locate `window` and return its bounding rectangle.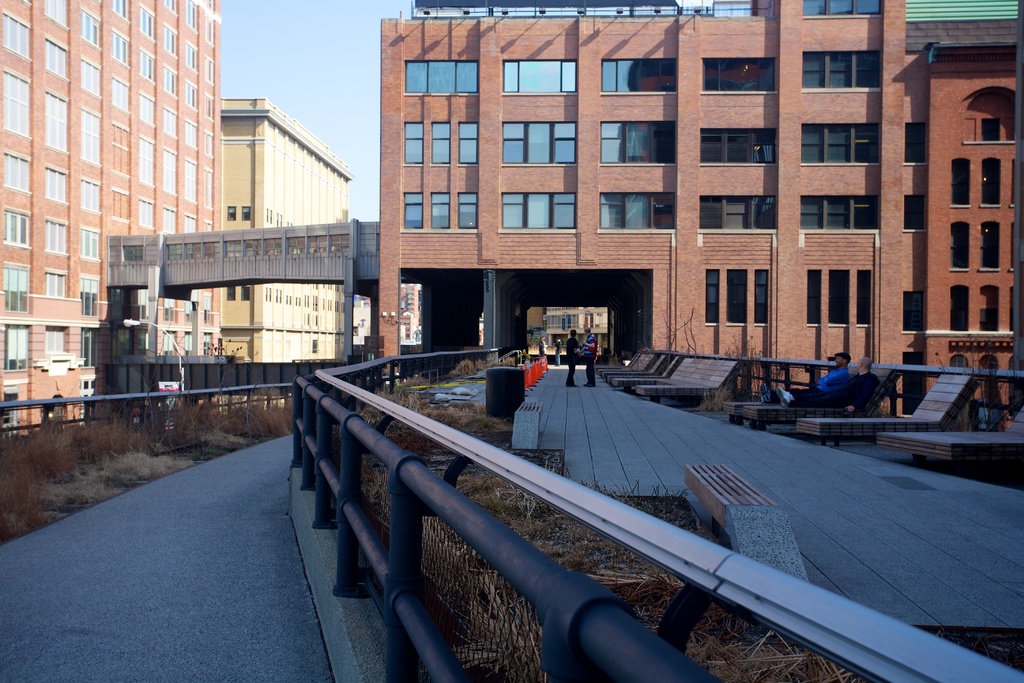
{"left": 855, "top": 268, "right": 871, "bottom": 328}.
